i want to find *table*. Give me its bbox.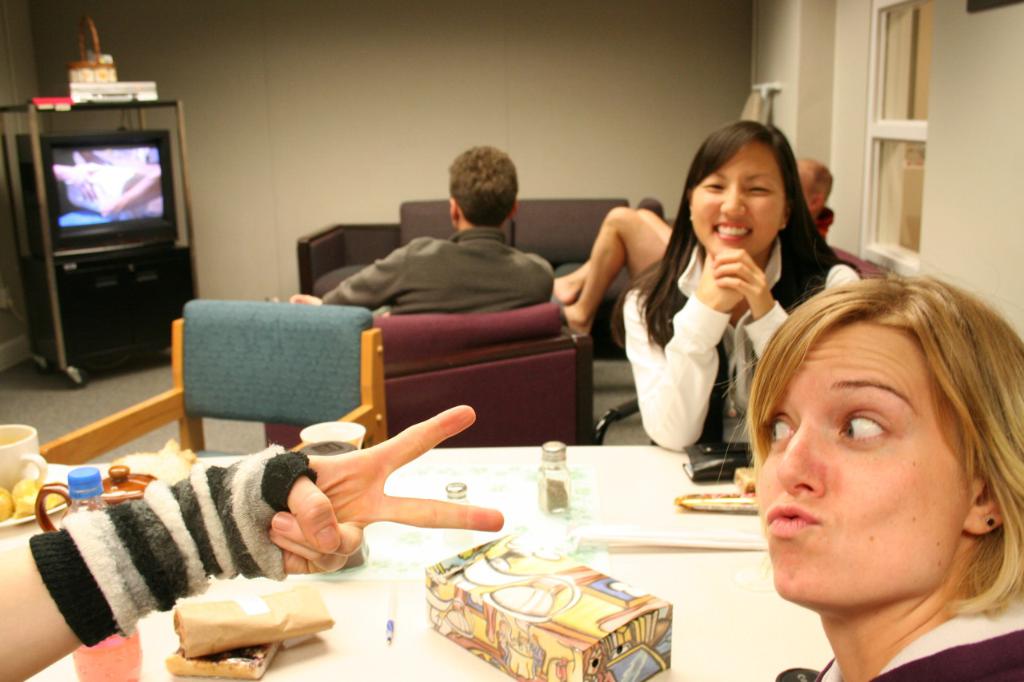
19,446,846,681.
